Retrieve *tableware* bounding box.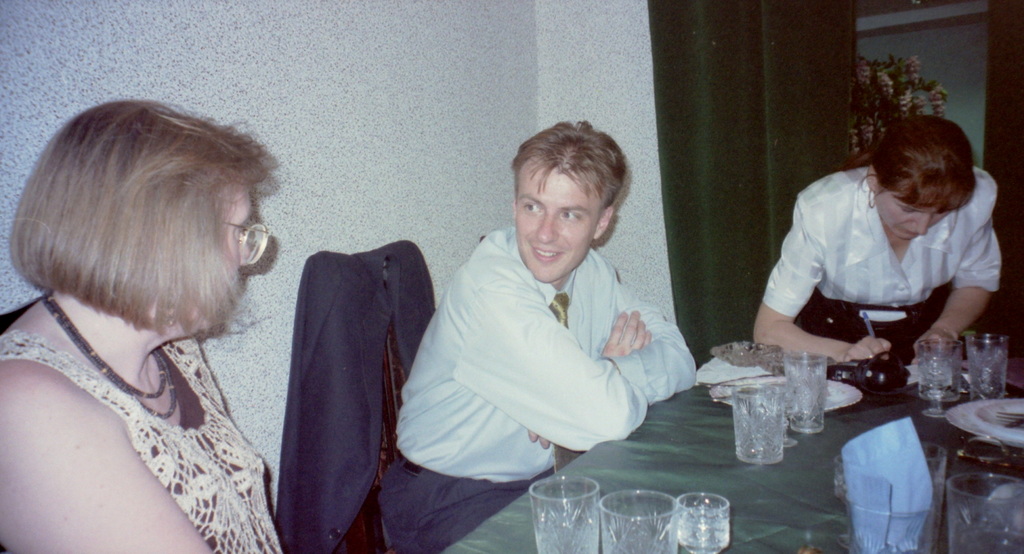
Bounding box: <bbox>964, 333, 1007, 401</bbox>.
